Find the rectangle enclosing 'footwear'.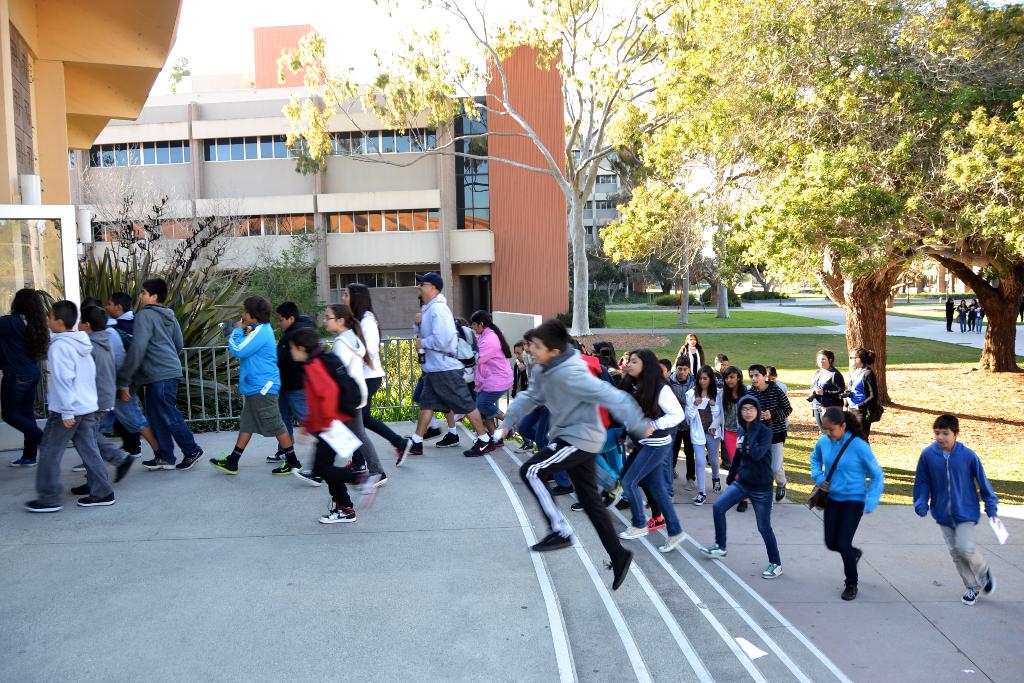
(left=701, top=540, right=728, bottom=557).
